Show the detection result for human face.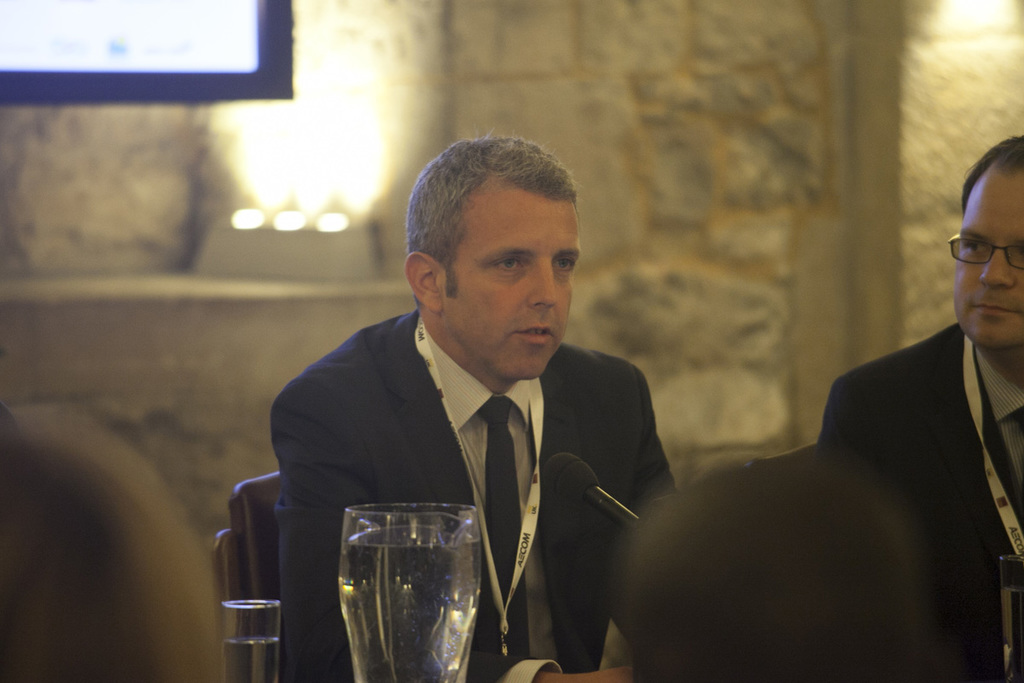
438, 190, 584, 378.
